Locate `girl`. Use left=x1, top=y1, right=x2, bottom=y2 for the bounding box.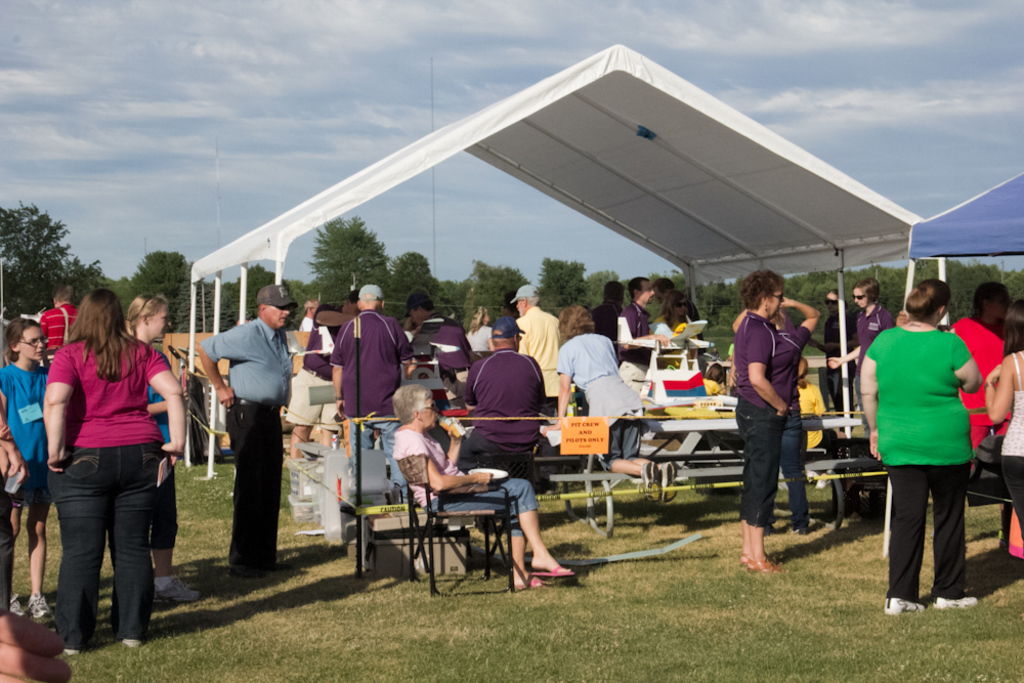
left=1, top=315, right=55, bottom=618.
